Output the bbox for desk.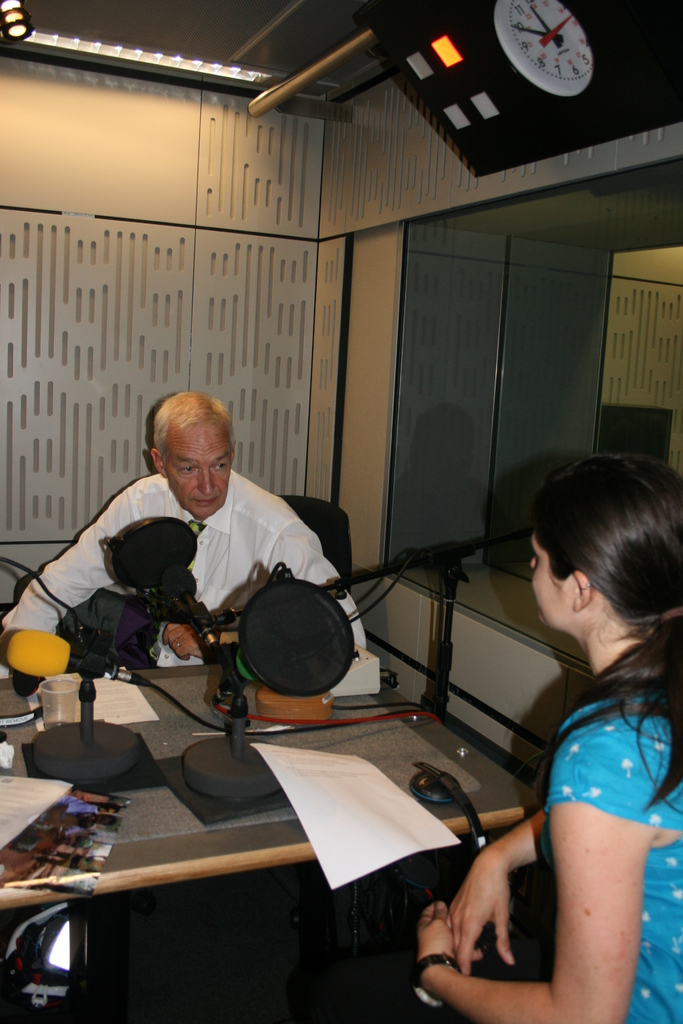
pyautogui.locateOnScreen(53, 559, 580, 1018).
